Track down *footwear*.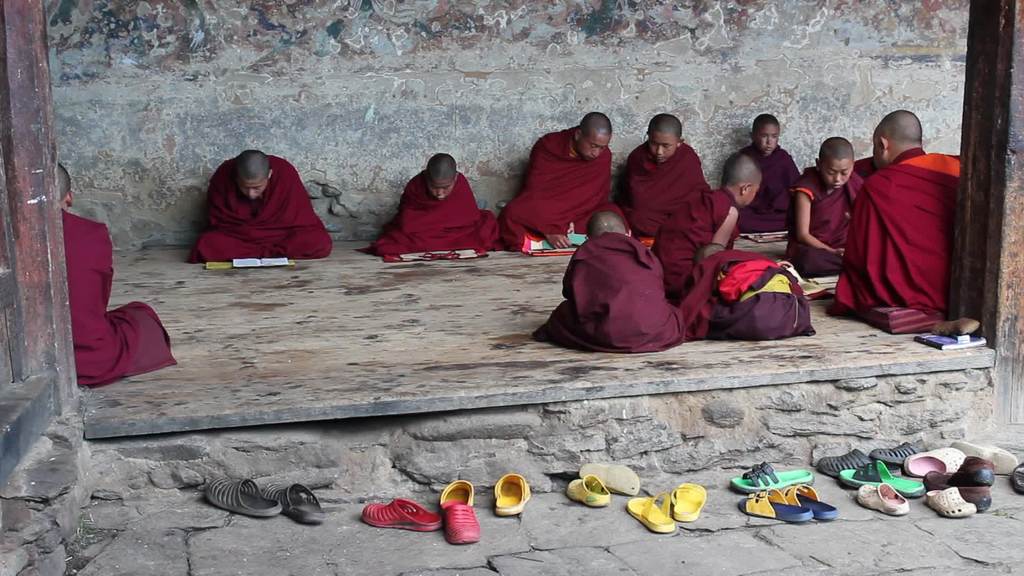
Tracked to 952, 457, 997, 479.
